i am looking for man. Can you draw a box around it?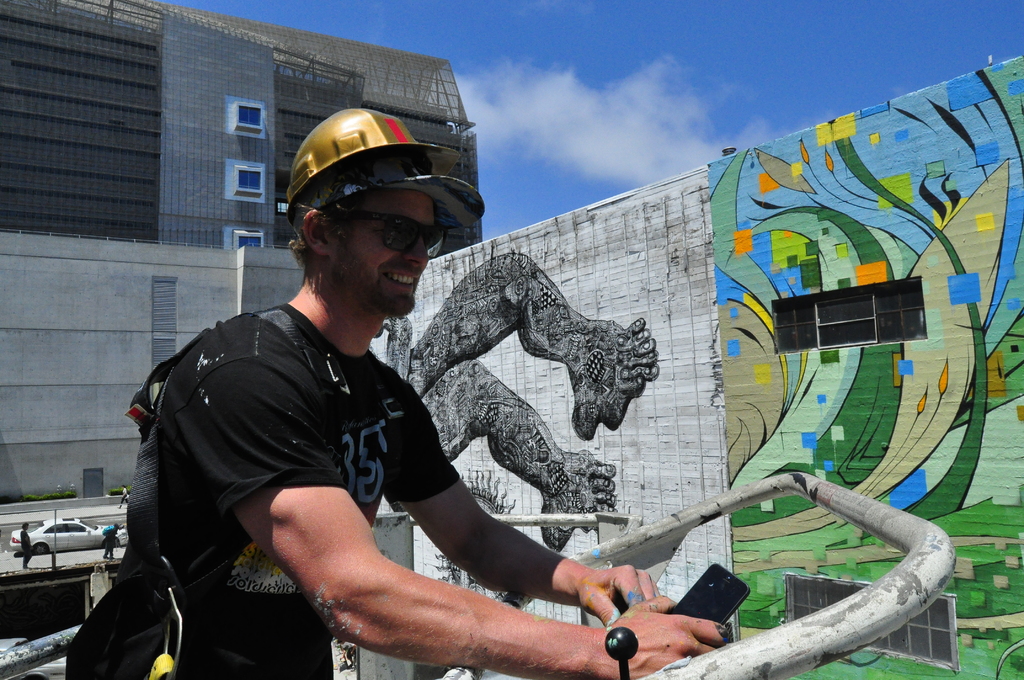
Sure, the bounding box is locate(55, 100, 721, 676).
